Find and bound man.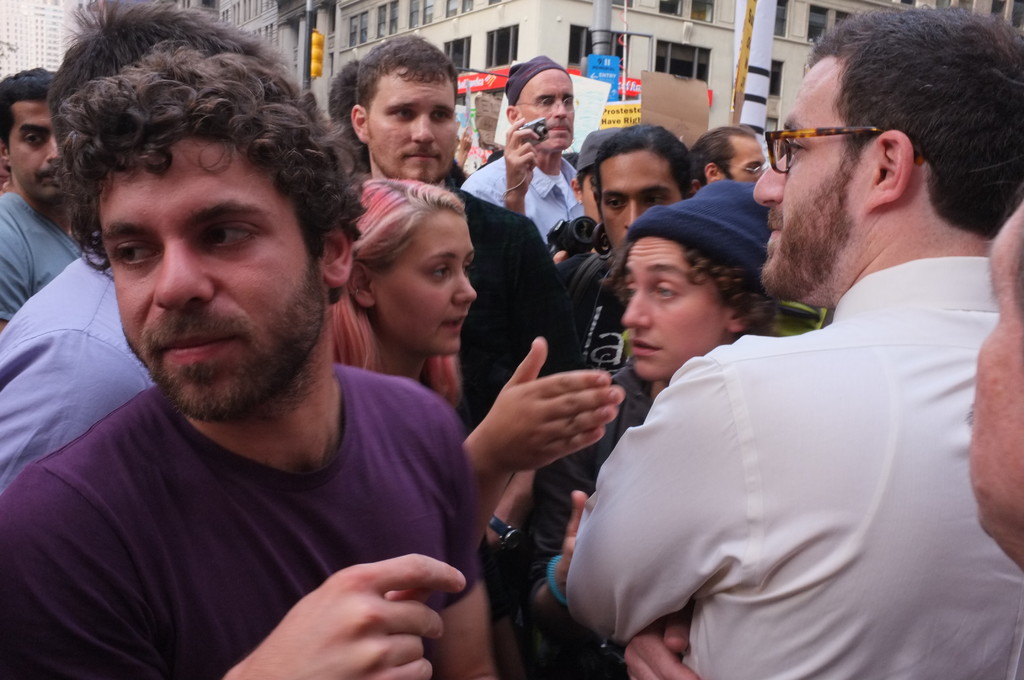
Bound: rect(349, 30, 557, 425).
